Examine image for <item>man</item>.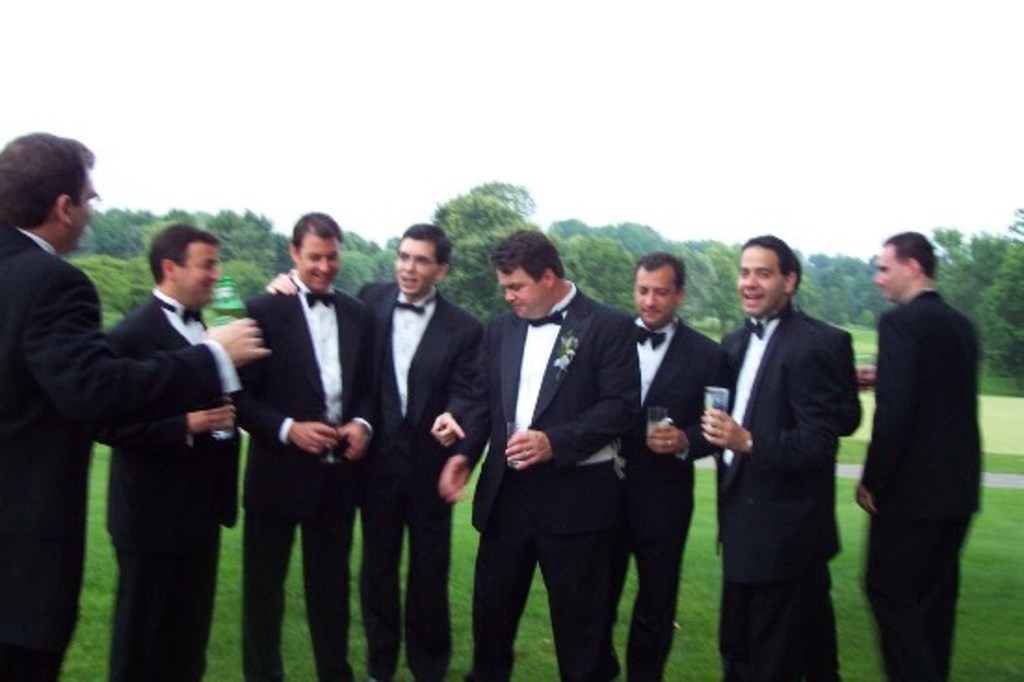
Examination result: box=[422, 232, 639, 680].
